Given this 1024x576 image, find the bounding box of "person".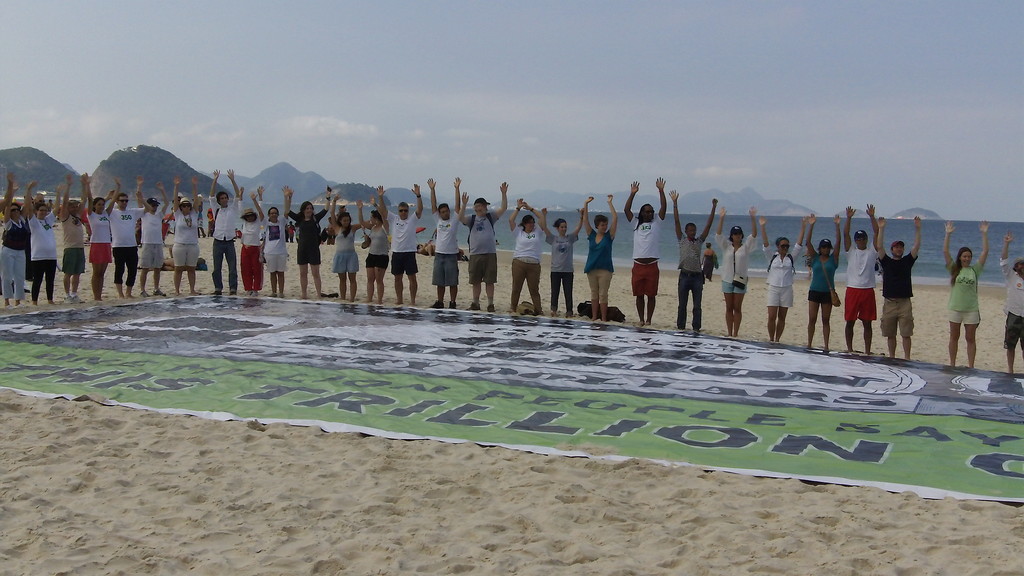
<bbox>205, 163, 242, 294</bbox>.
